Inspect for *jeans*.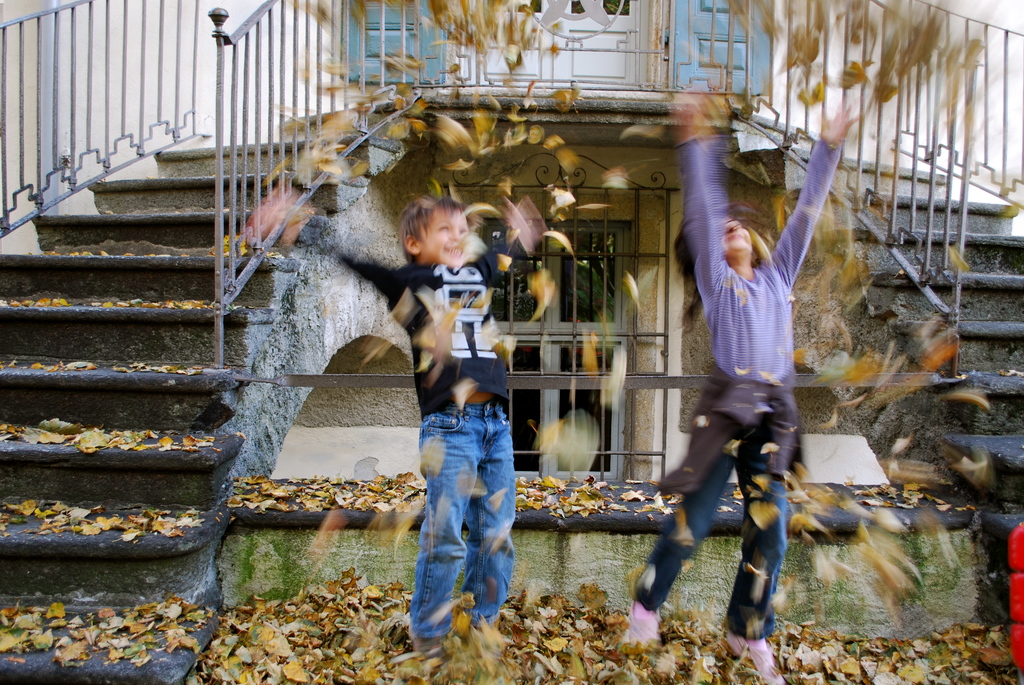
Inspection: {"x1": 636, "y1": 427, "x2": 783, "y2": 638}.
